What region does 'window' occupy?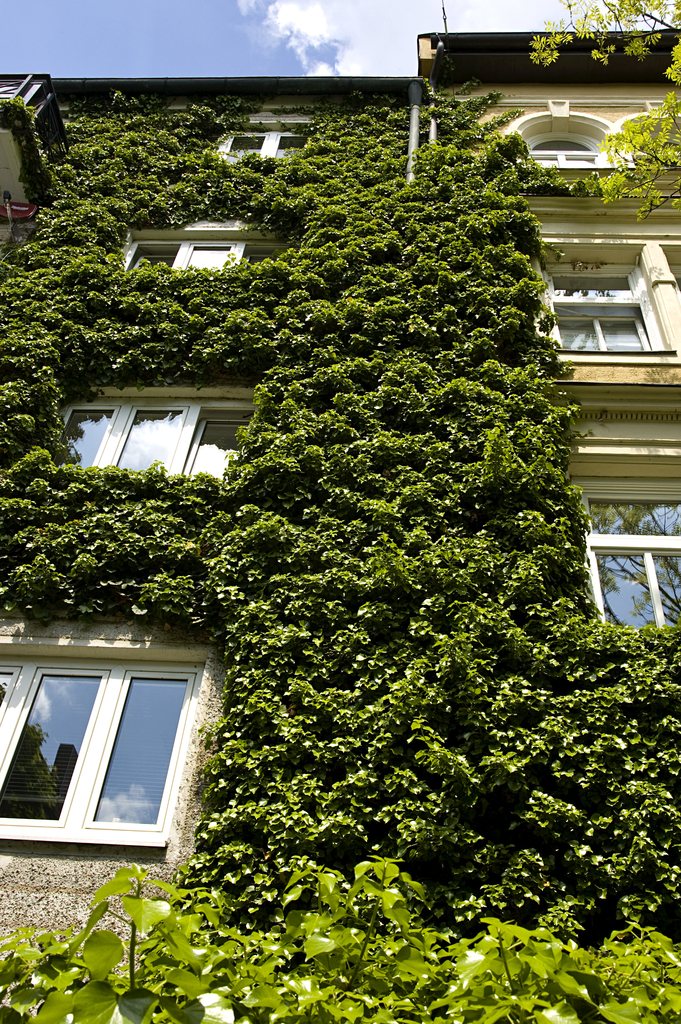
bbox=[545, 261, 668, 350].
